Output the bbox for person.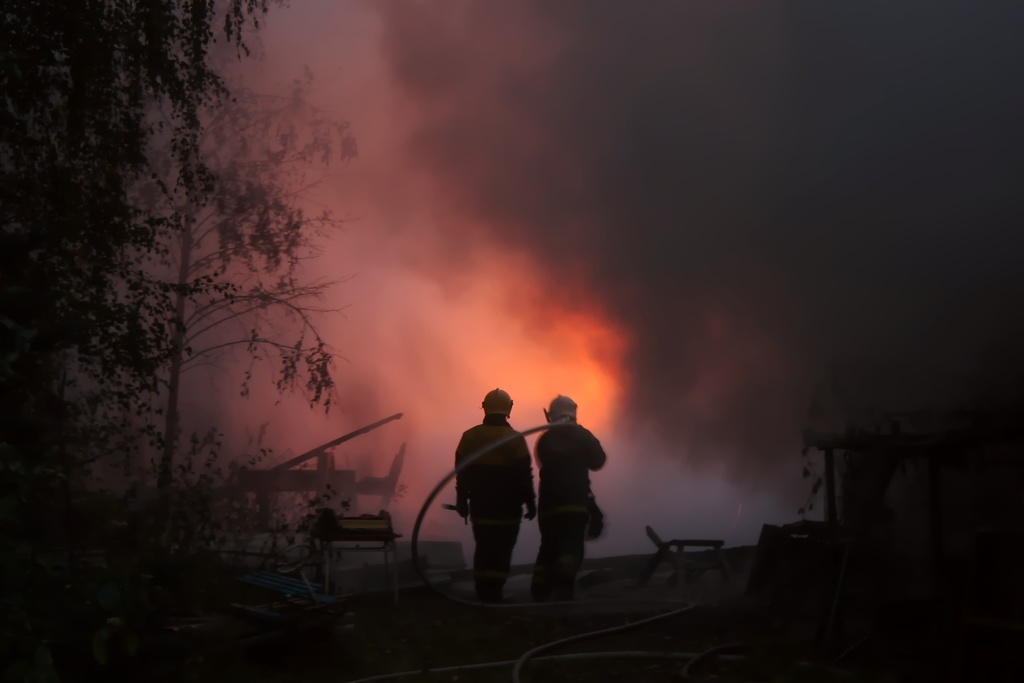
538, 392, 607, 596.
